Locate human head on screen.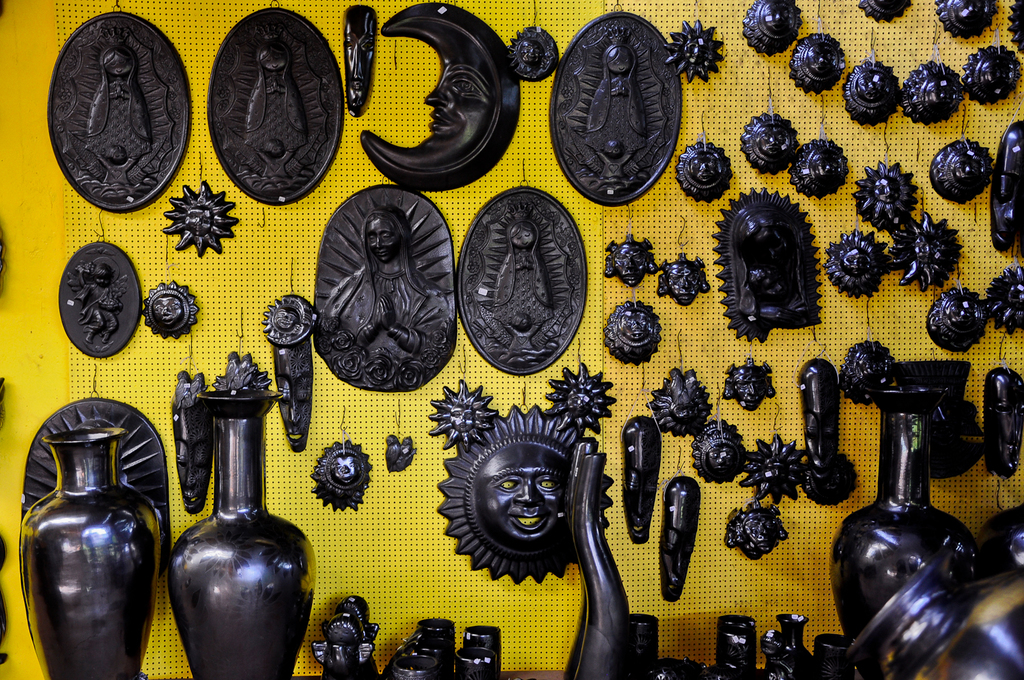
On screen at 328, 619, 359, 646.
